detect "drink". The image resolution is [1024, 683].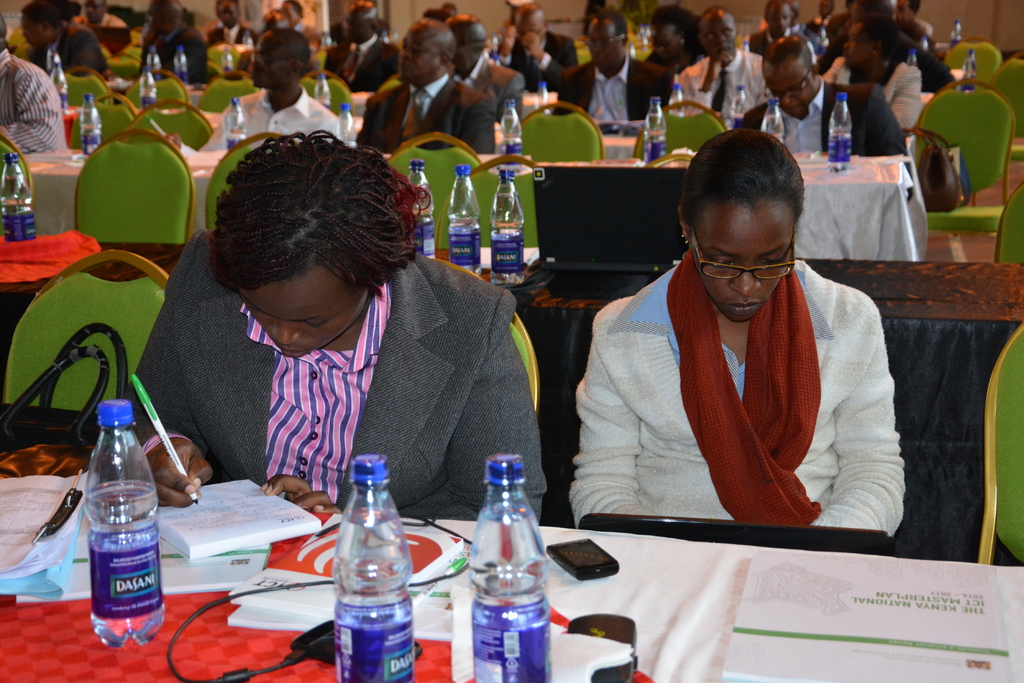
locate(326, 472, 409, 682).
